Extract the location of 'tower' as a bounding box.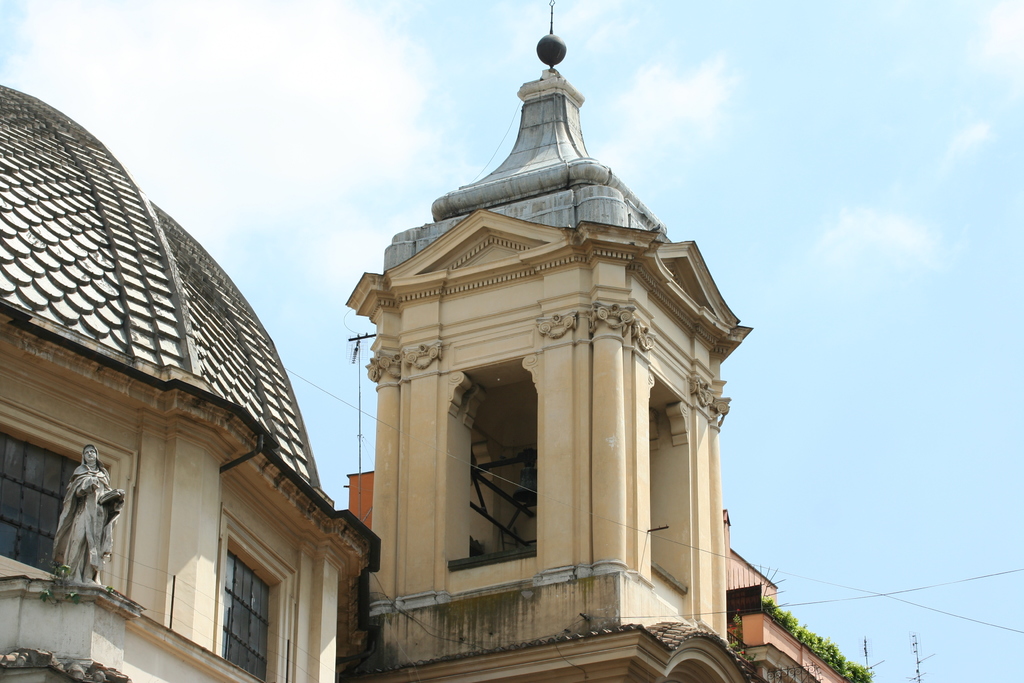
(x1=346, y1=0, x2=753, y2=682).
